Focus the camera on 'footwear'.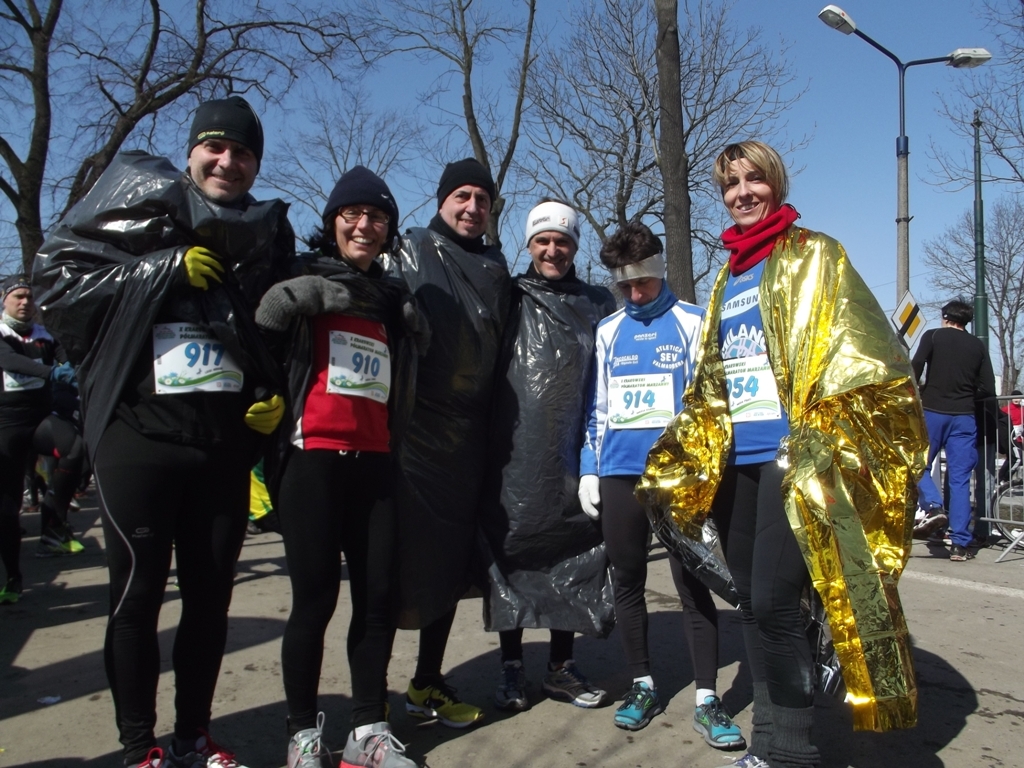
Focus region: left=720, top=744, right=772, bottom=767.
